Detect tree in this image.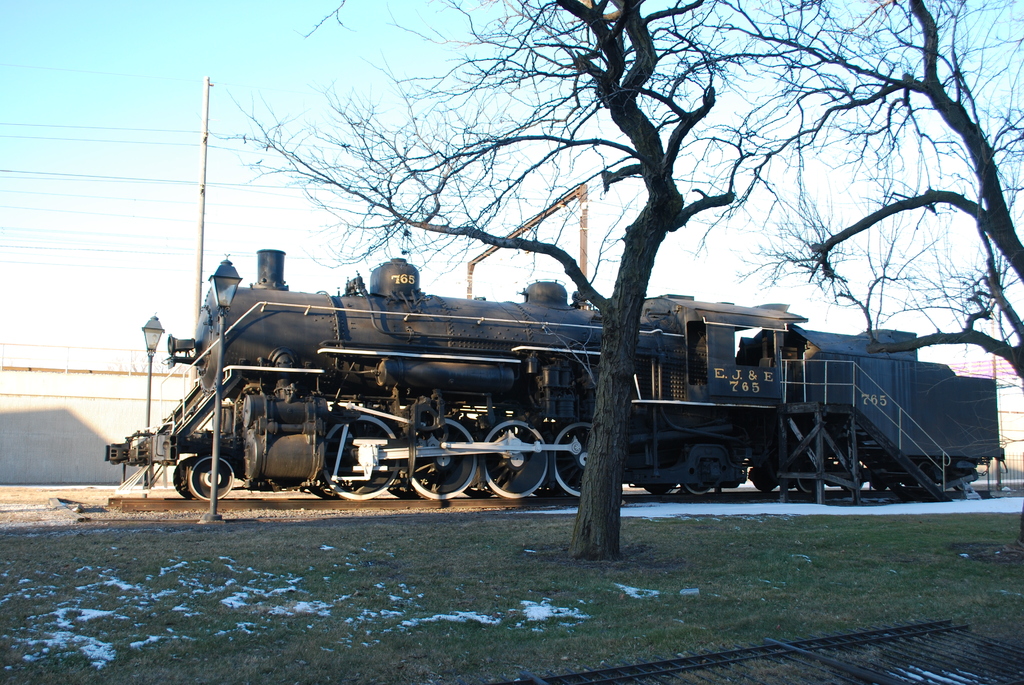
Detection: region(203, 0, 803, 564).
